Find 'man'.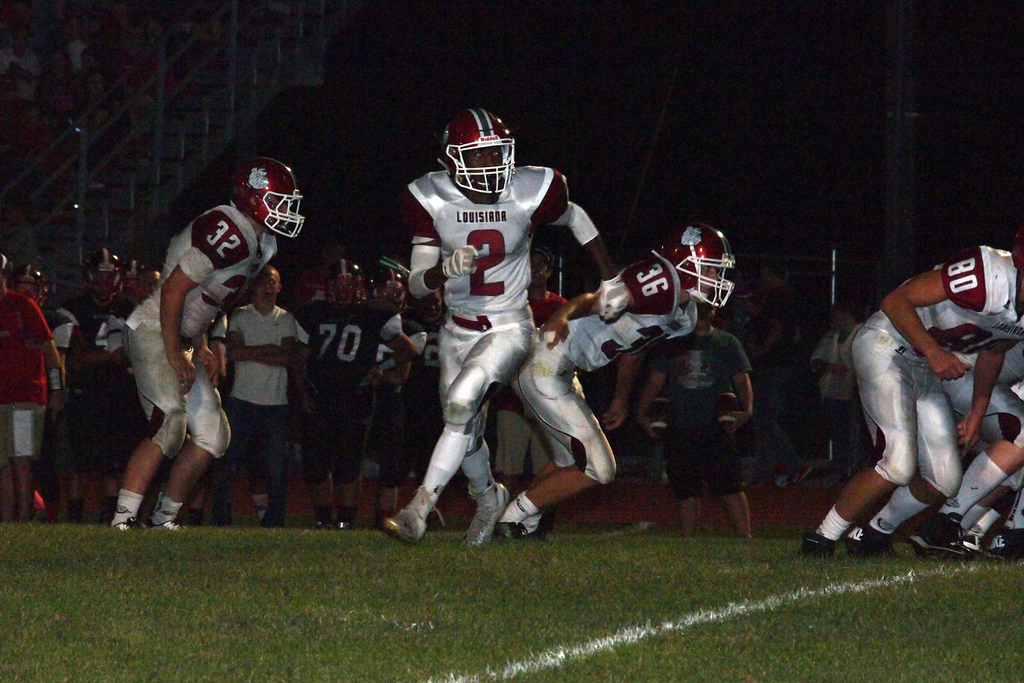
211, 268, 314, 544.
